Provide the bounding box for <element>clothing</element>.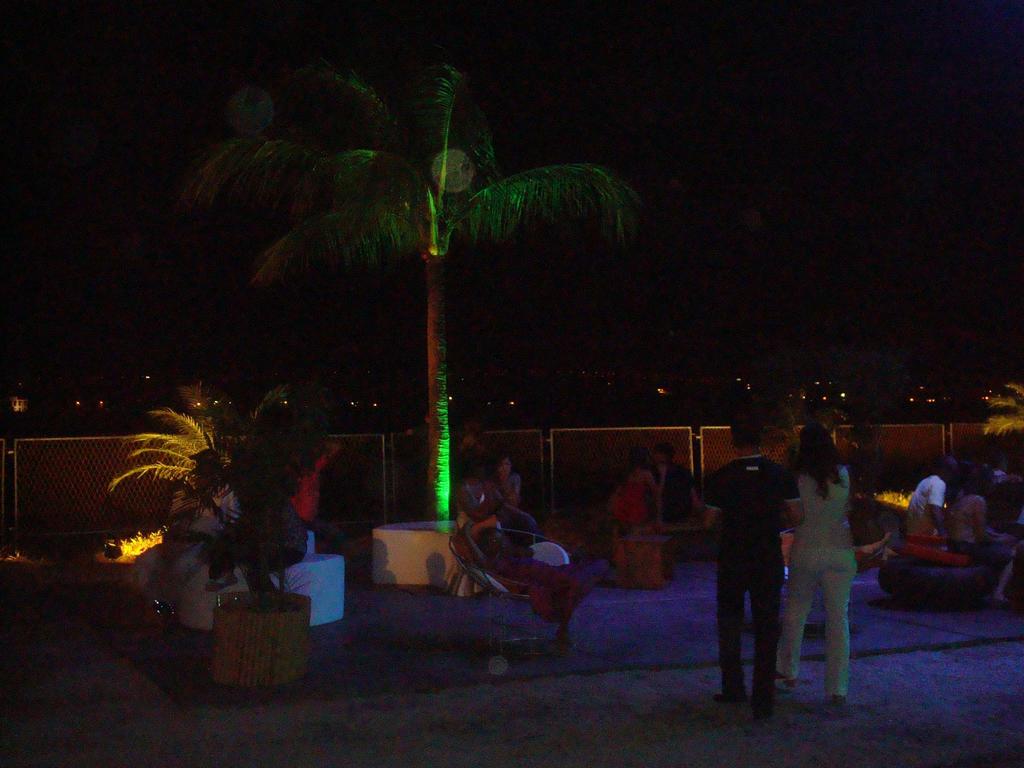
box(719, 446, 797, 706).
